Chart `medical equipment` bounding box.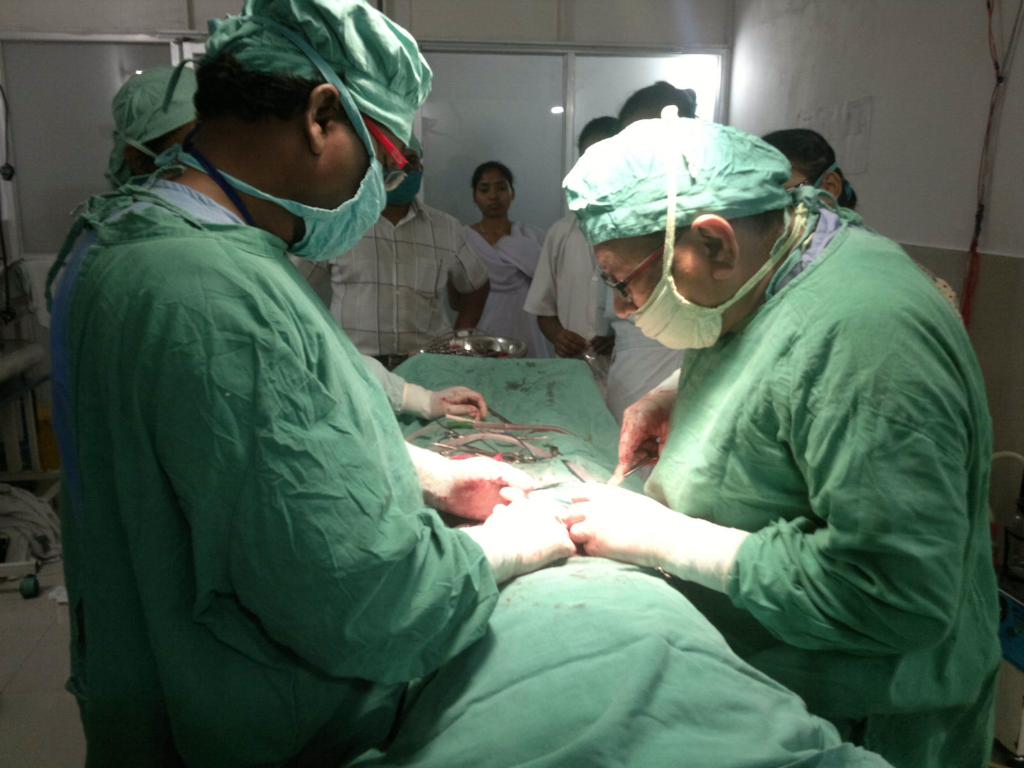
Charted: [416, 326, 528, 359].
